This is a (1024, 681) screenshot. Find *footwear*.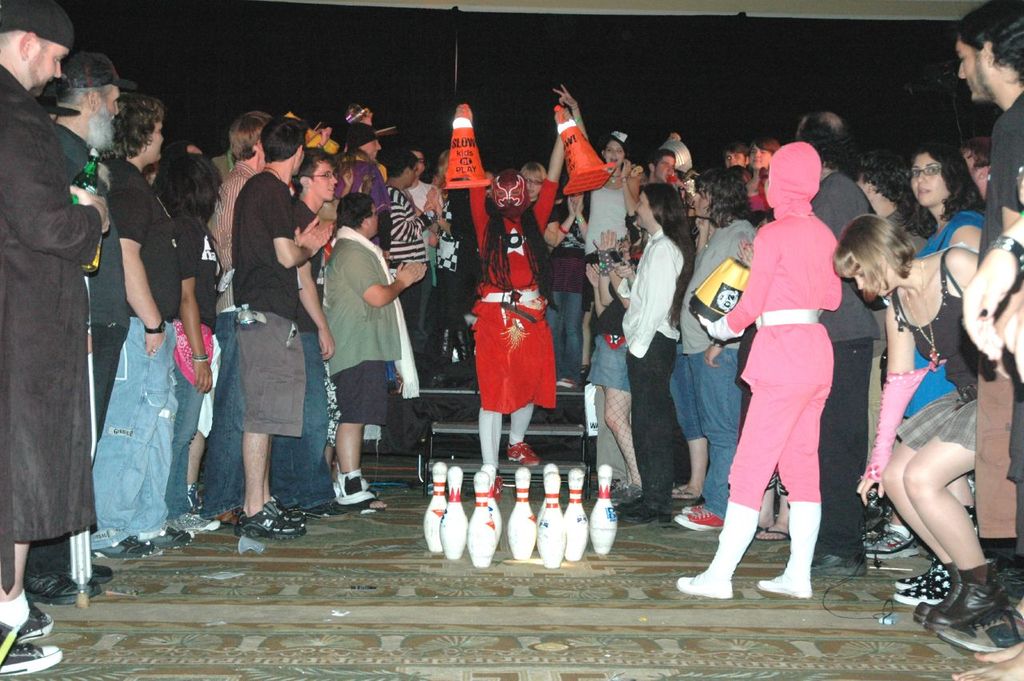
Bounding box: 268:499:310:523.
